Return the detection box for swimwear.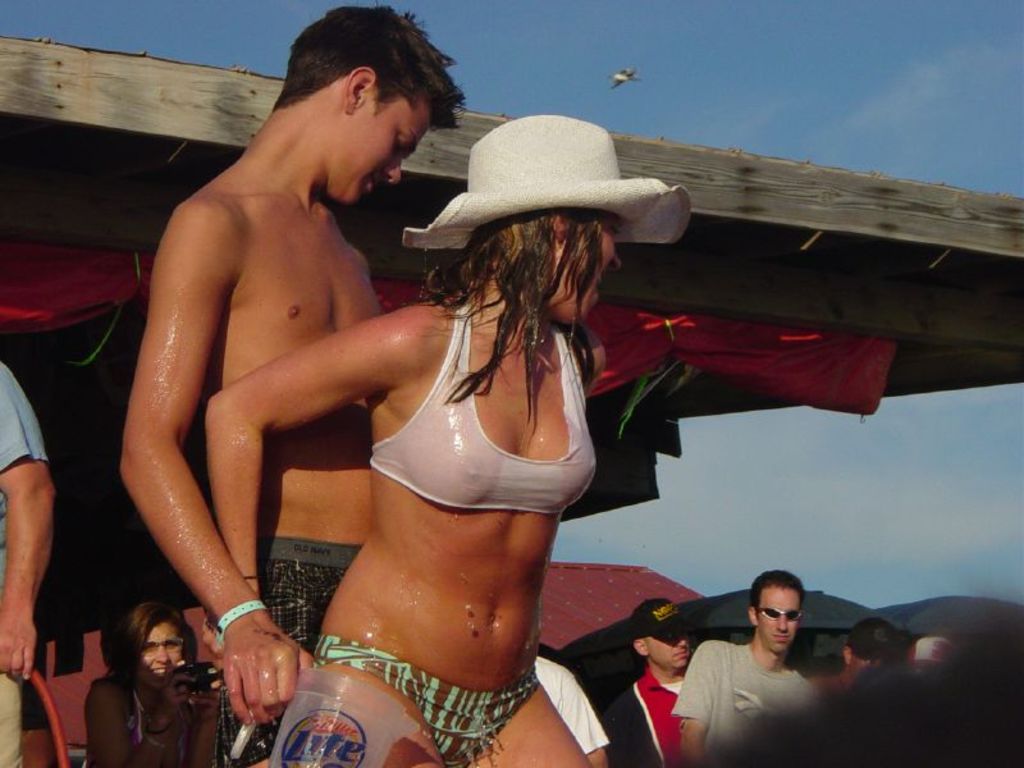
315,639,539,765.
